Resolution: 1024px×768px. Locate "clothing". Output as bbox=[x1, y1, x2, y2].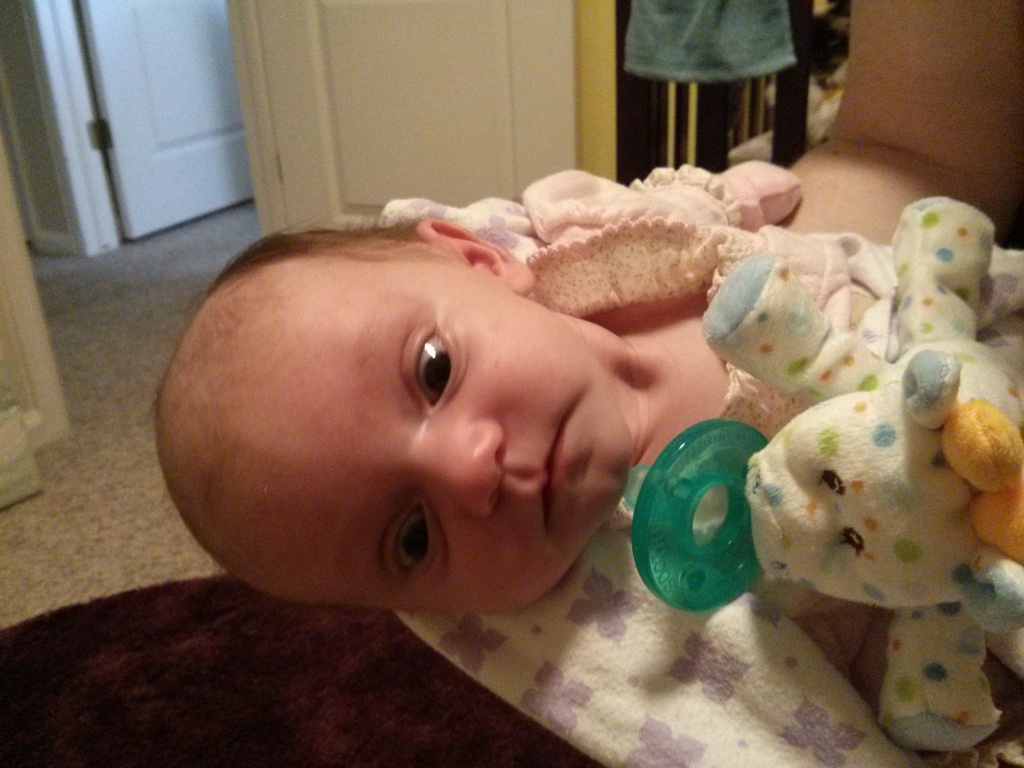
bbox=[379, 165, 1023, 767].
